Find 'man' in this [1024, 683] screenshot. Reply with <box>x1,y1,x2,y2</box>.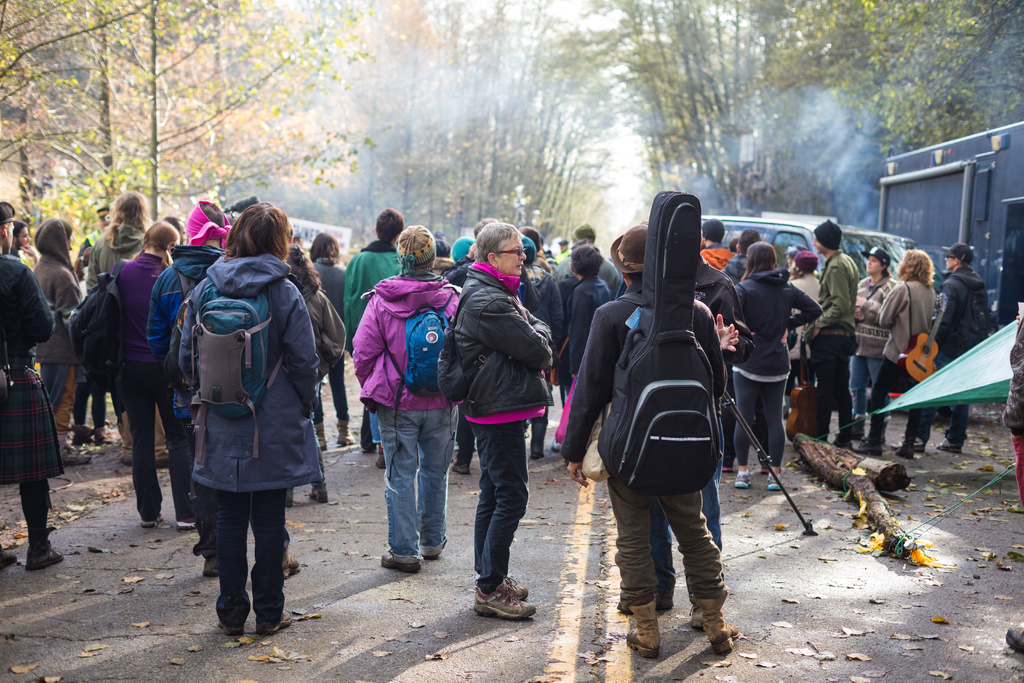
<box>695,214,741,269</box>.
